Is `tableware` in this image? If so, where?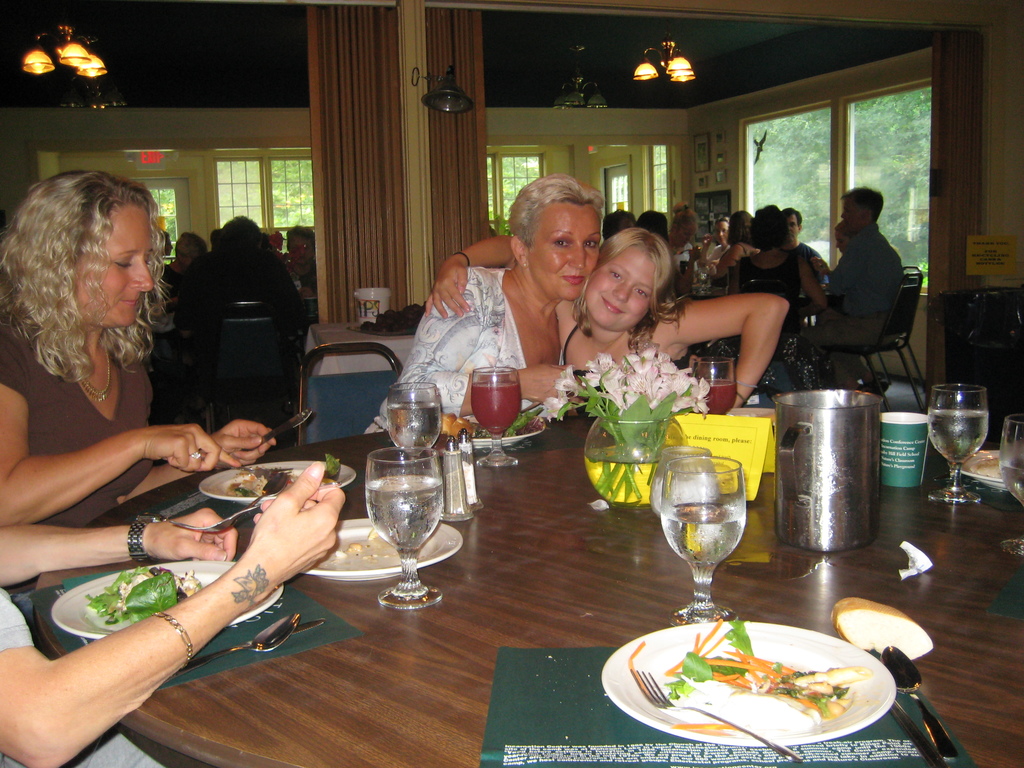
Yes, at (left=928, top=383, right=988, bottom=501).
